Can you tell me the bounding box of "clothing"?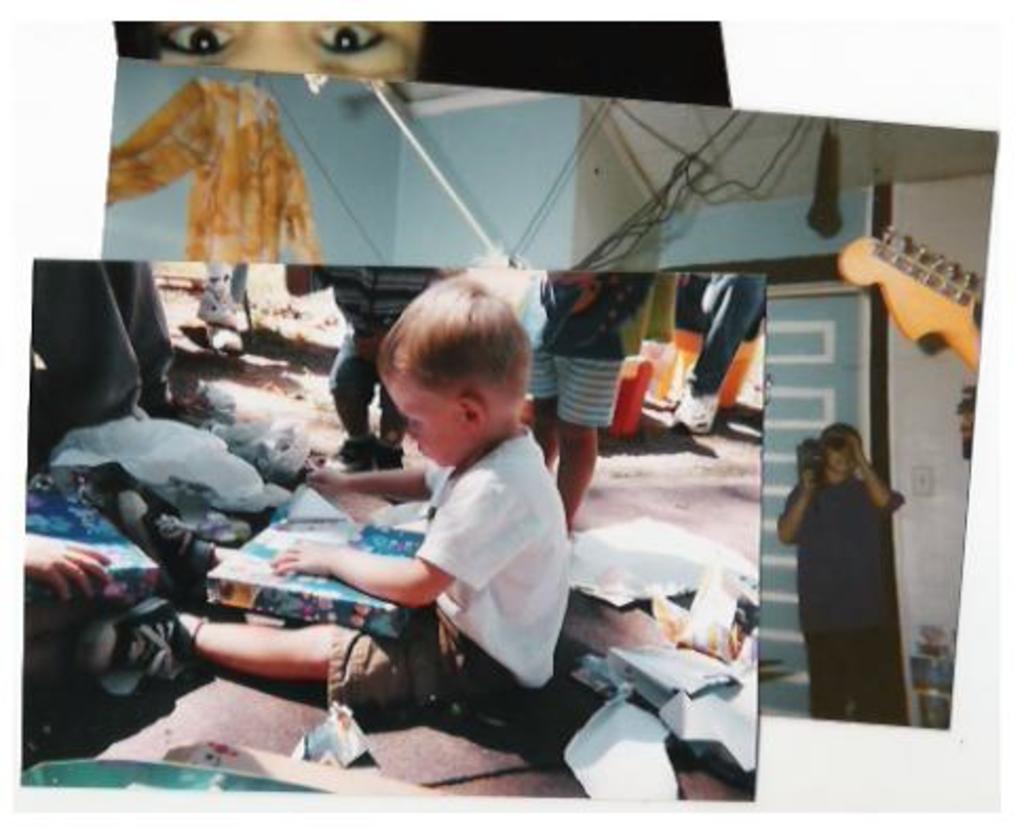
rect(815, 631, 910, 735).
